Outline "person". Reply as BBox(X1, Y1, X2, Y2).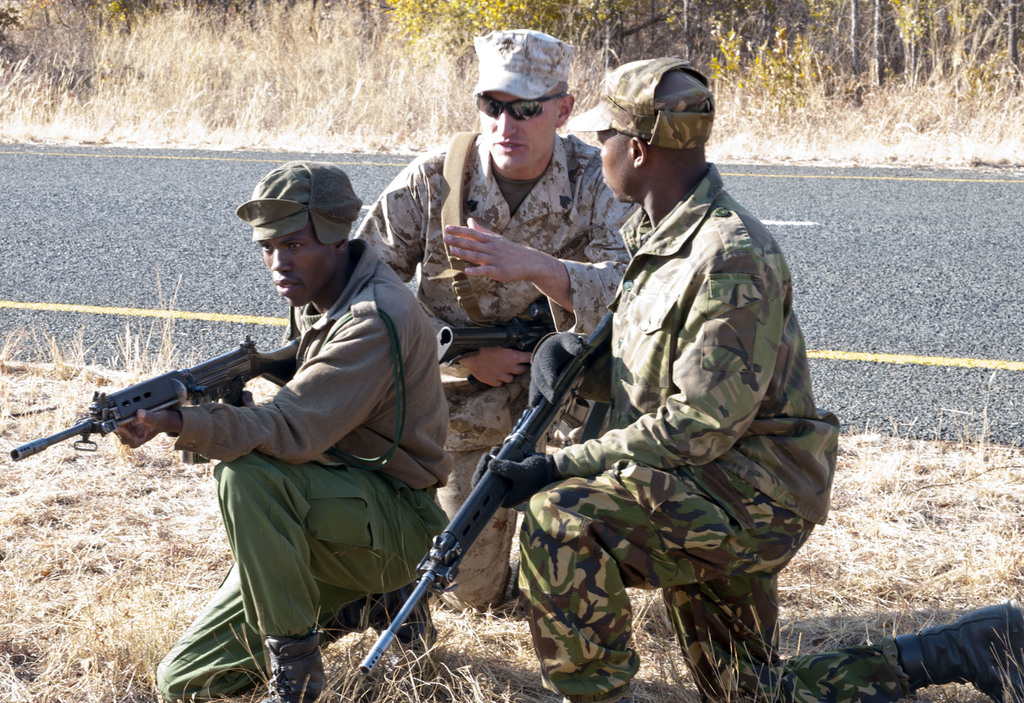
BBox(534, 77, 808, 702).
